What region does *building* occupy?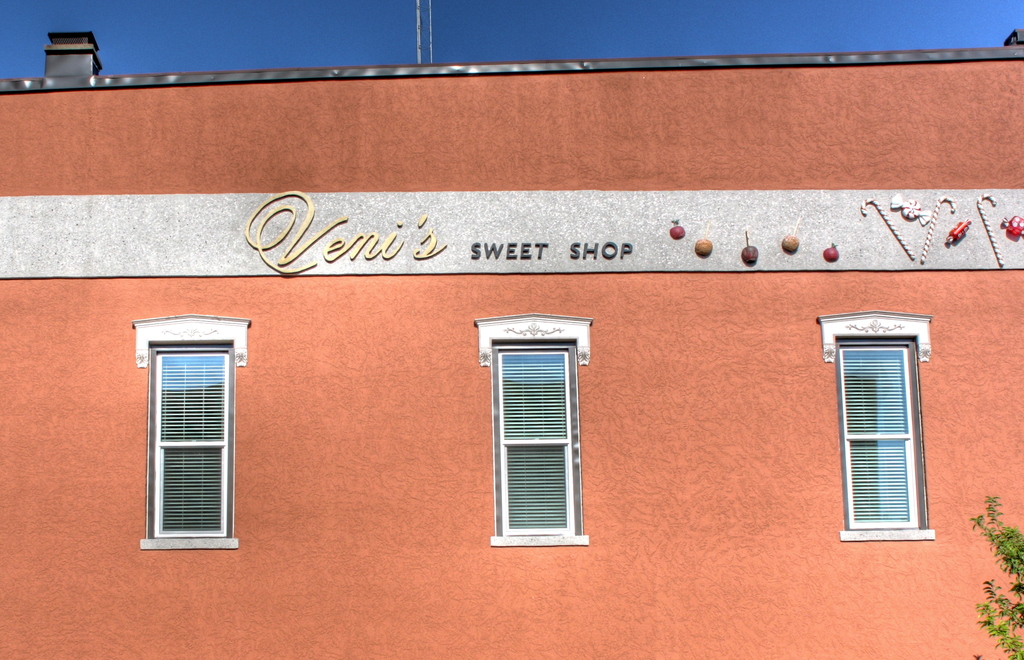
[left=0, top=45, right=1023, bottom=650].
